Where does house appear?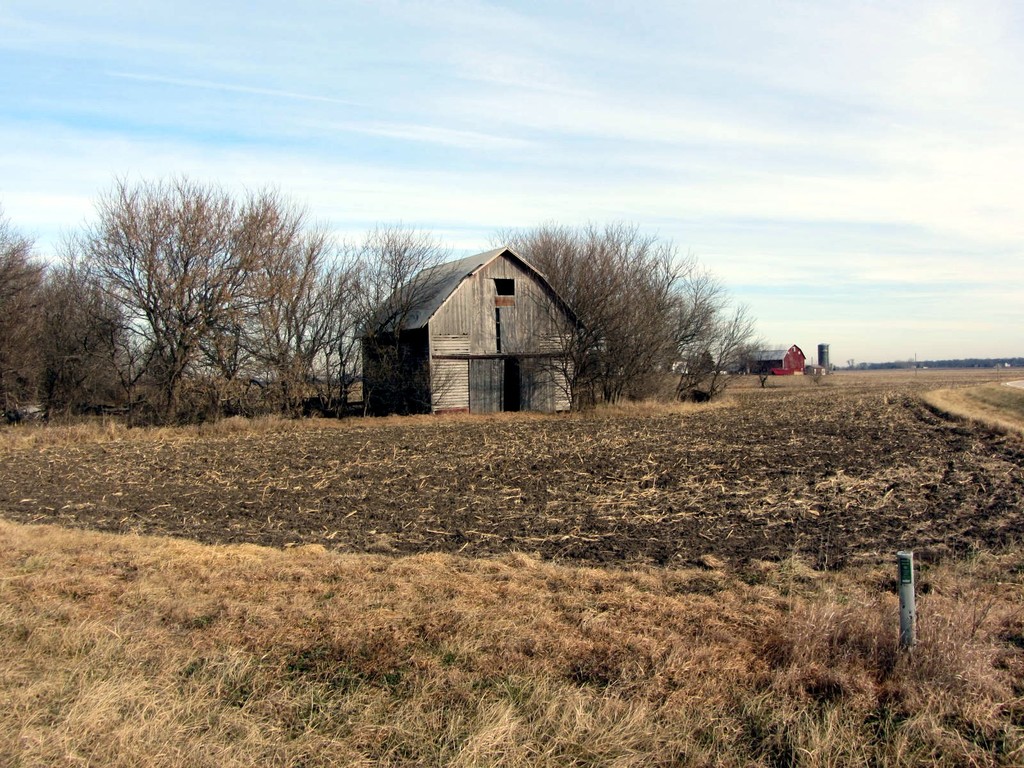
Appears at x1=411 y1=221 x2=586 y2=424.
